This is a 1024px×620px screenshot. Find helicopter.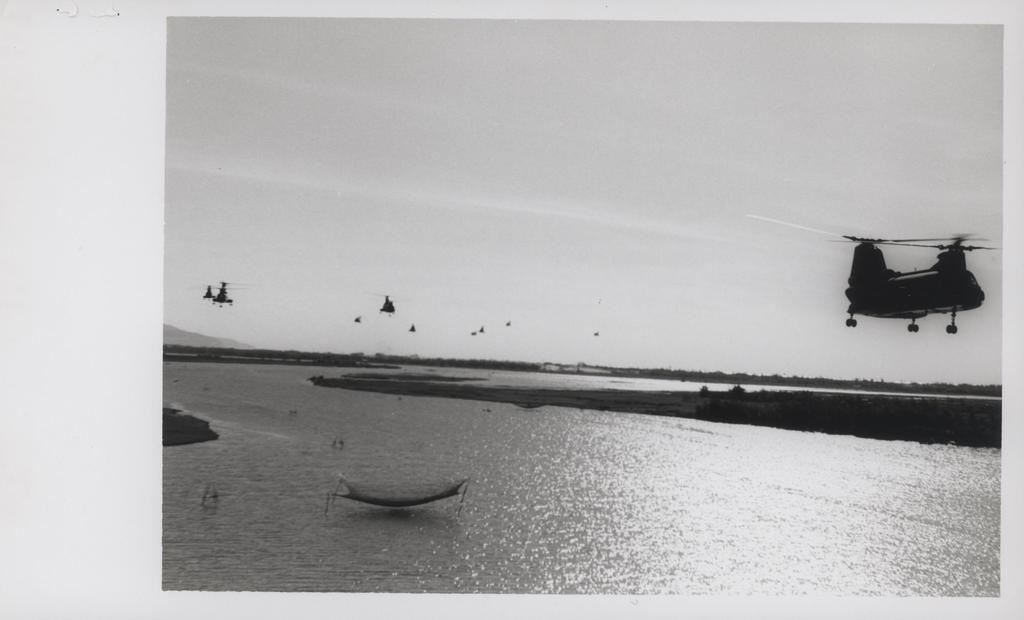
Bounding box: left=590, top=329, right=600, bottom=337.
